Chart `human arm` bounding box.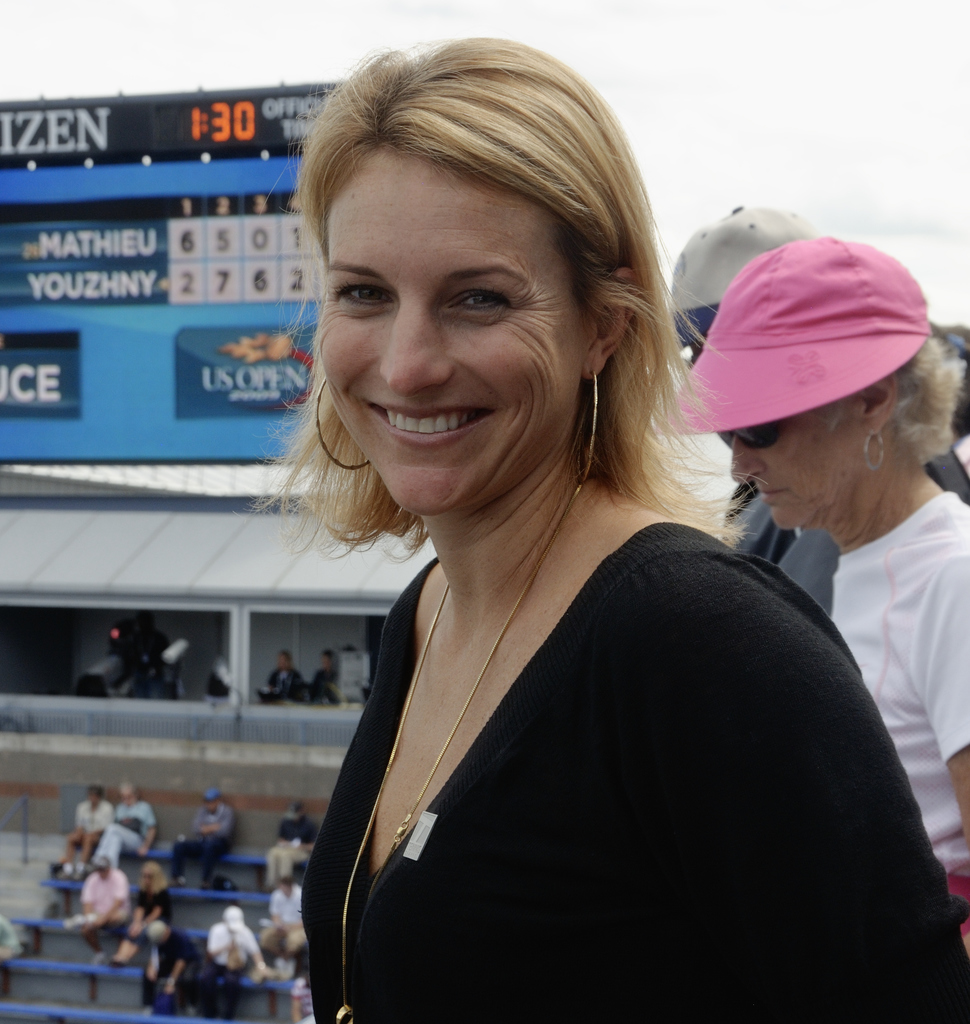
Charted: [left=620, top=559, right=967, bottom=1023].
